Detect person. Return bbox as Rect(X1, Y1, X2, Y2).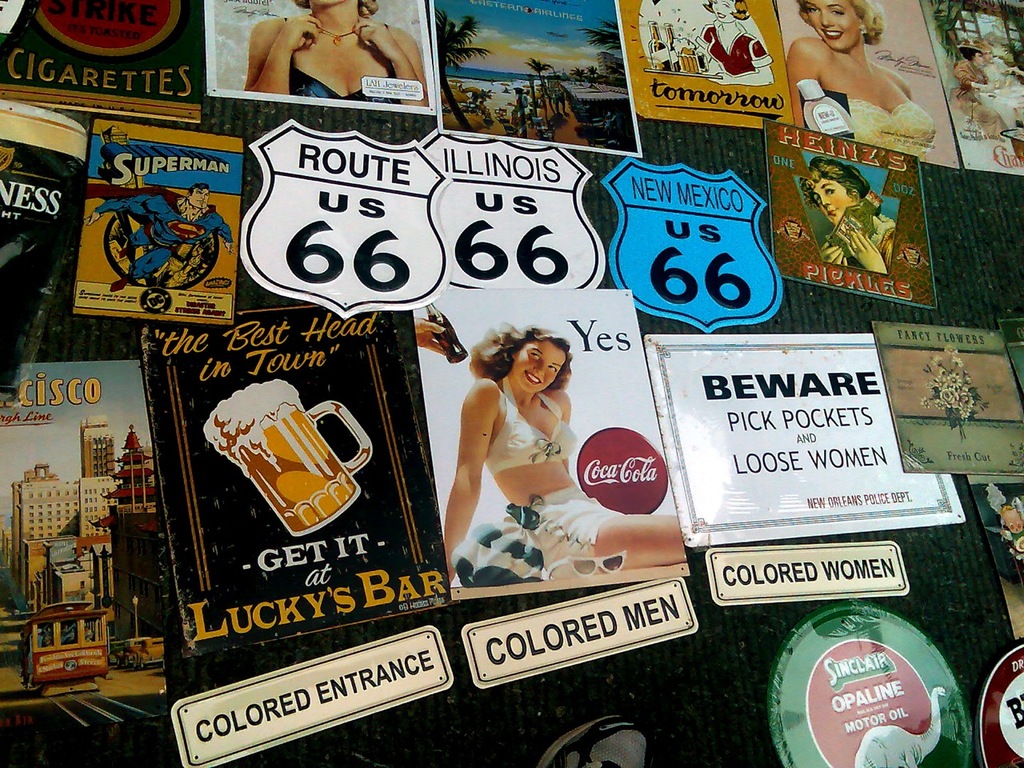
Rect(780, 0, 934, 158).
